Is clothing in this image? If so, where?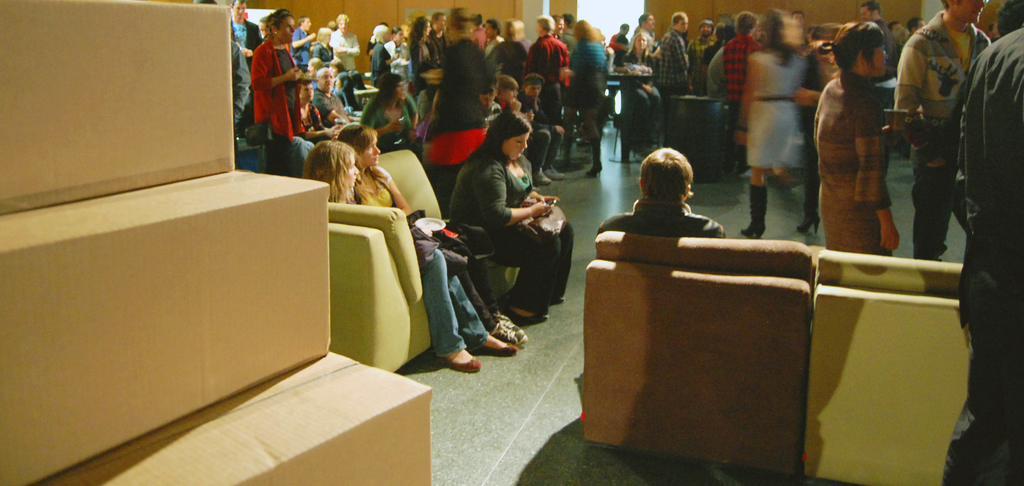
Yes, at x1=691 y1=30 x2=716 y2=101.
